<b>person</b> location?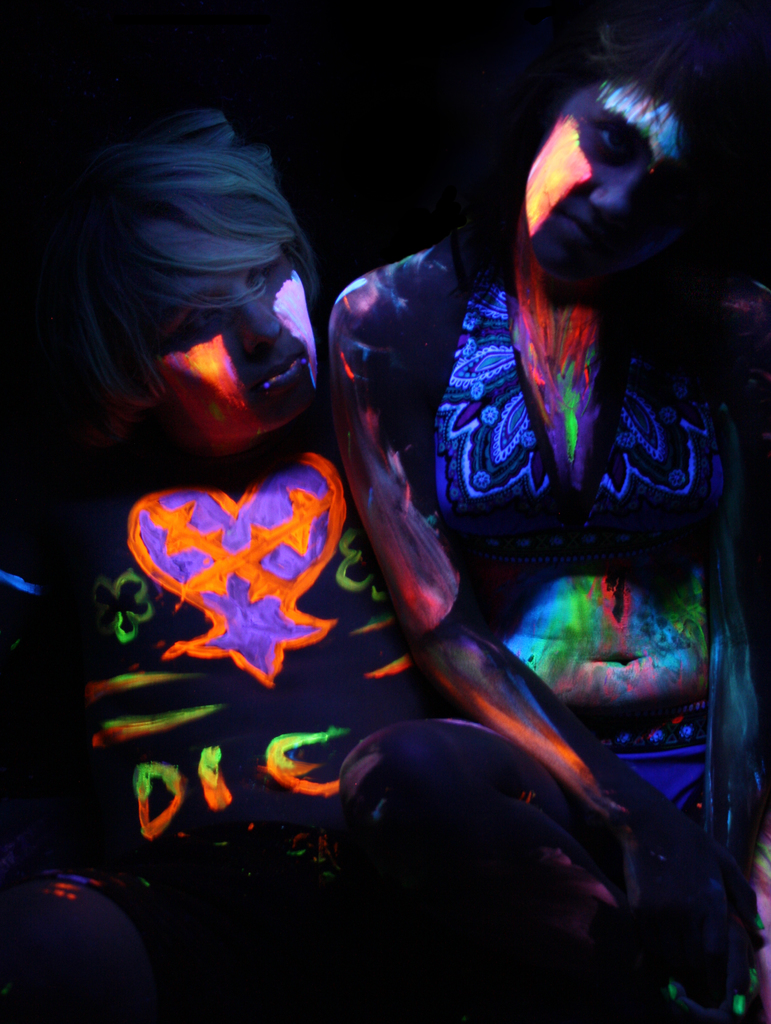
{"left": 271, "top": 77, "right": 718, "bottom": 954}
